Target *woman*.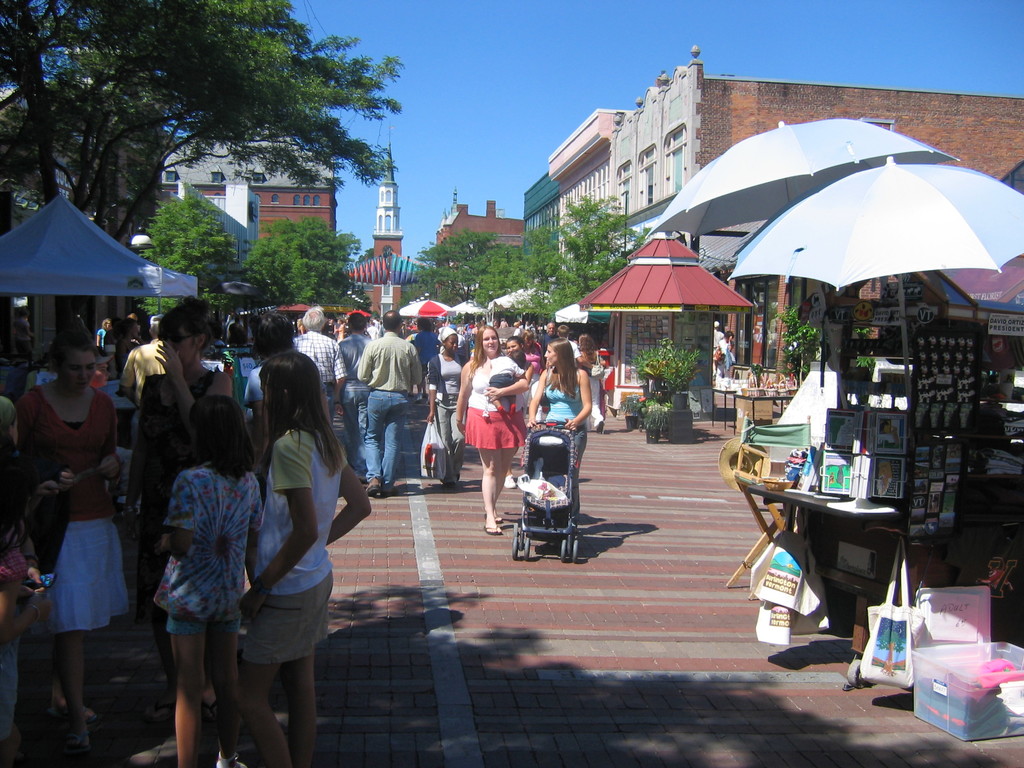
Target region: 714/329/732/386.
